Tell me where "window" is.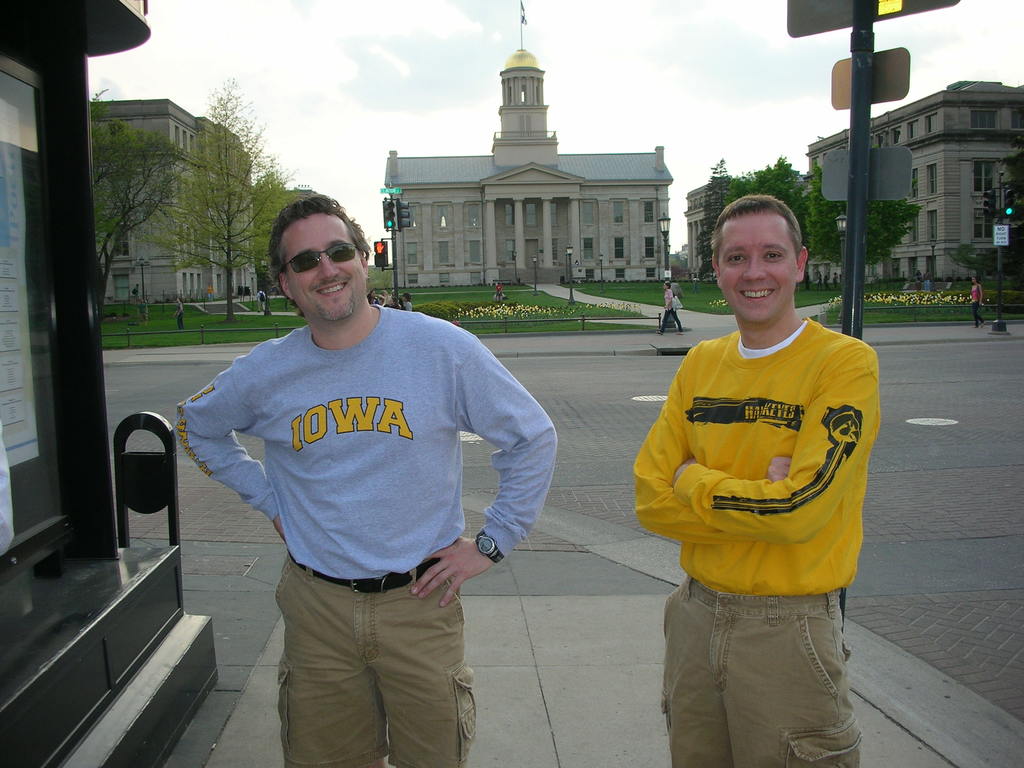
"window" is at box(974, 207, 998, 240).
